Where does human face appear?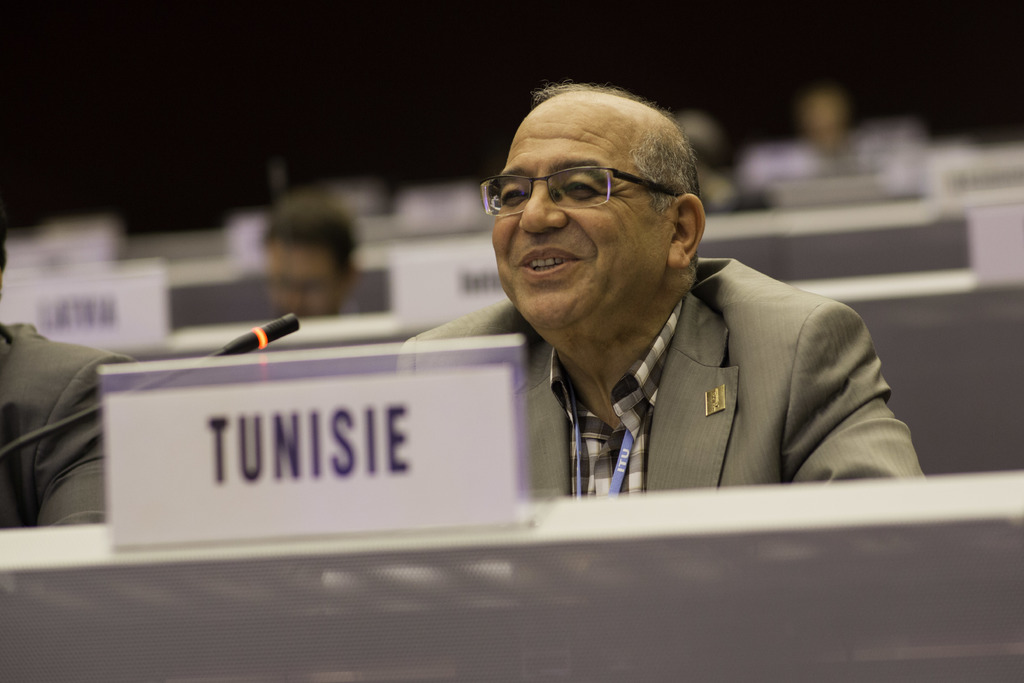
Appears at (x1=490, y1=95, x2=659, y2=327).
